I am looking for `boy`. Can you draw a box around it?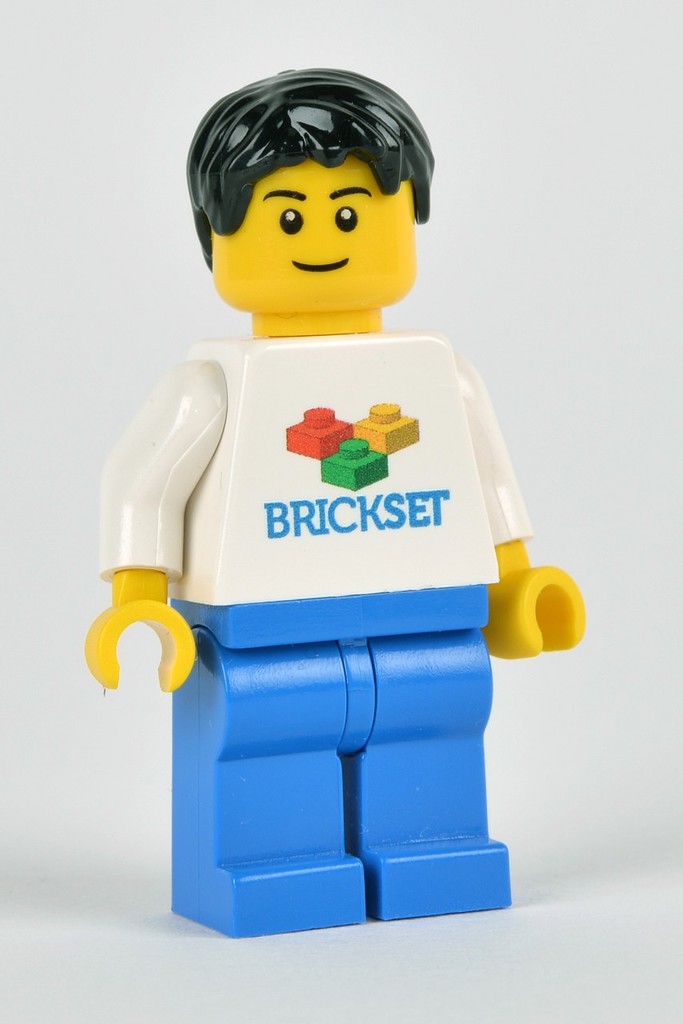
Sure, the bounding box is crop(78, 62, 581, 924).
